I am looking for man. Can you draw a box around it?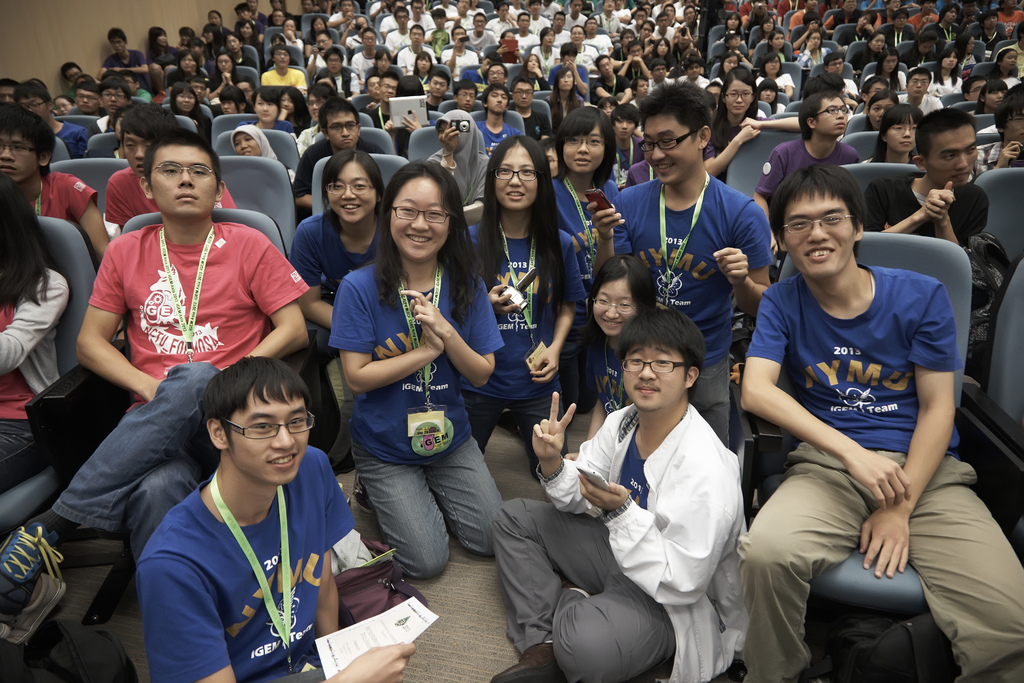
Sure, the bounding box is 820 51 858 110.
